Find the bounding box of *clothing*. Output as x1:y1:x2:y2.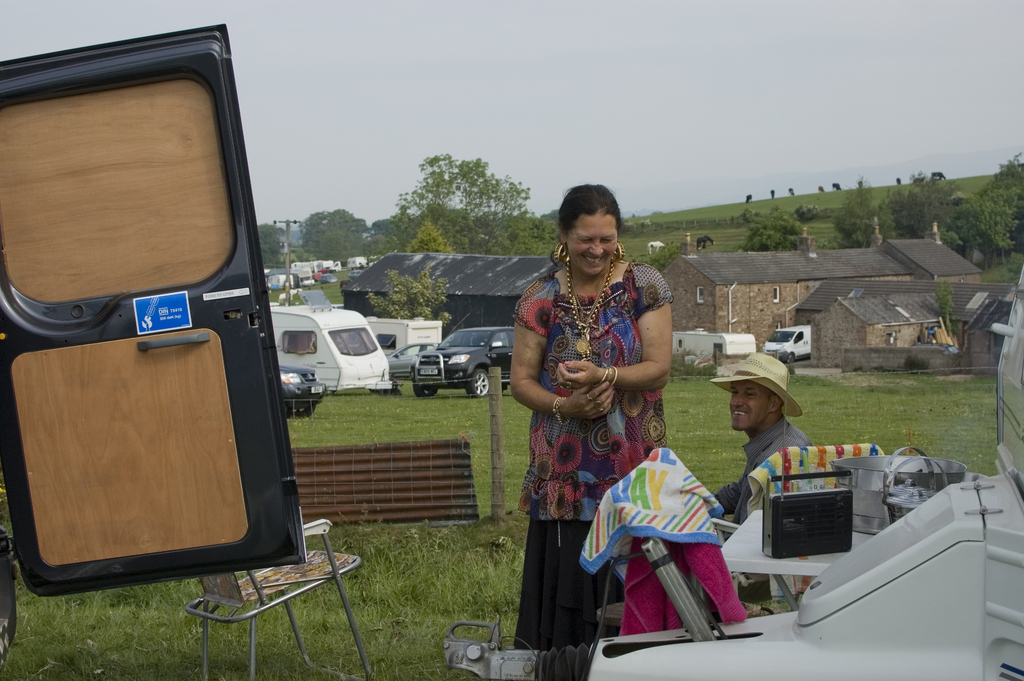
716:413:808:528.
